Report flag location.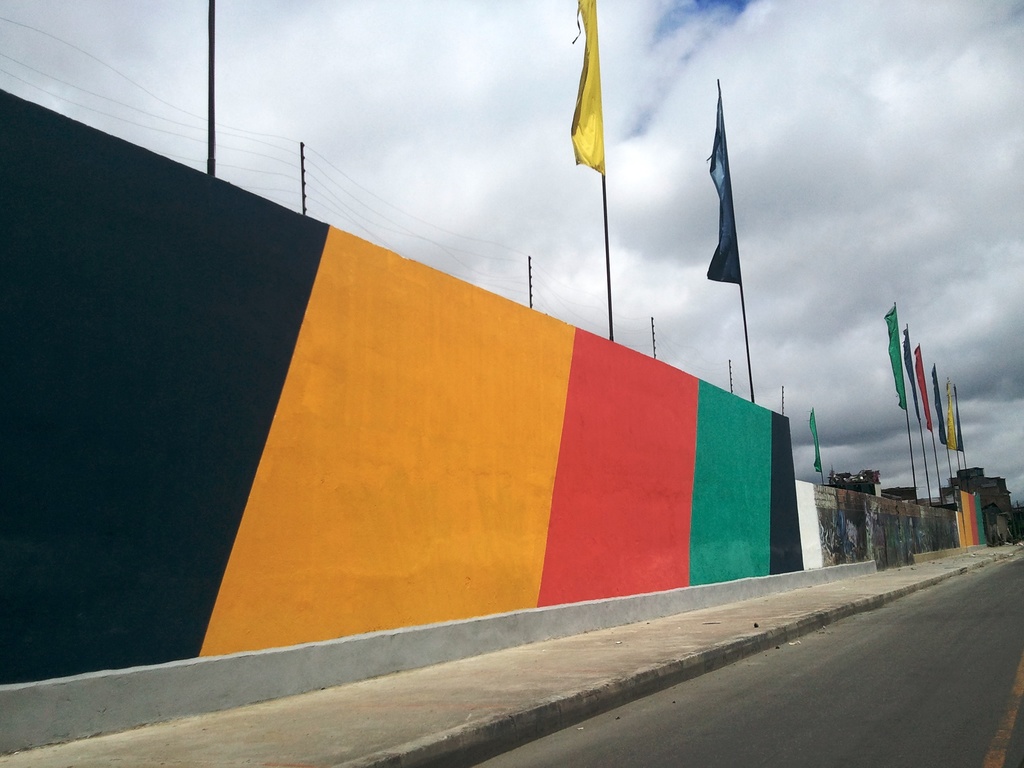
Report: (943, 383, 954, 450).
